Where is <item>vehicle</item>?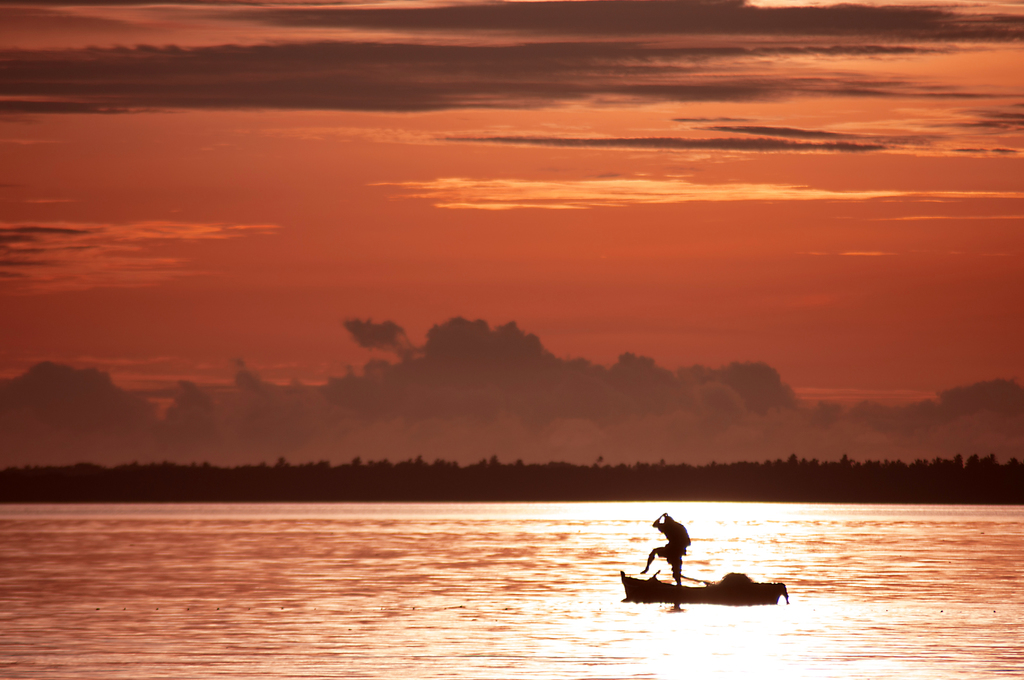
(628, 522, 765, 617).
